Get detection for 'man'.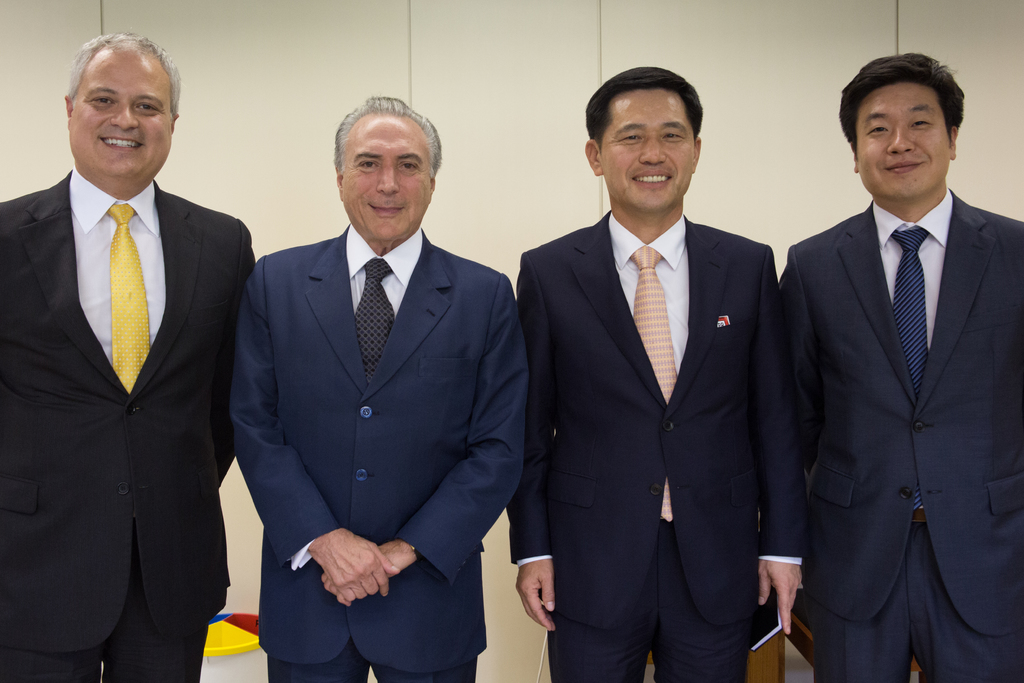
Detection: 236:94:531:682.
